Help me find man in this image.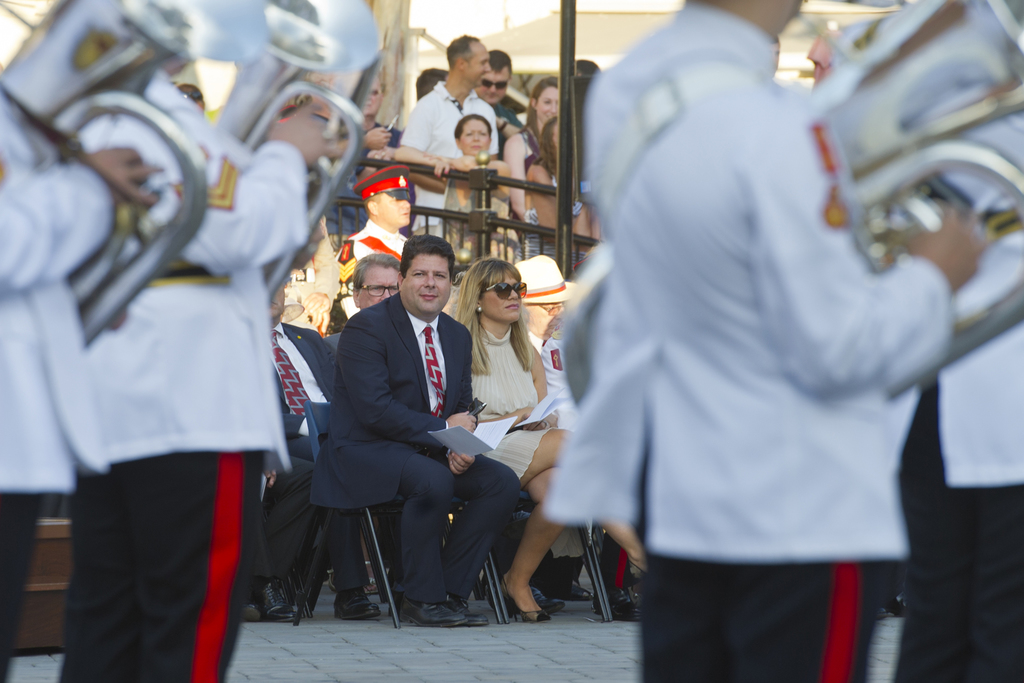
Found it: 0,74,161,682.
